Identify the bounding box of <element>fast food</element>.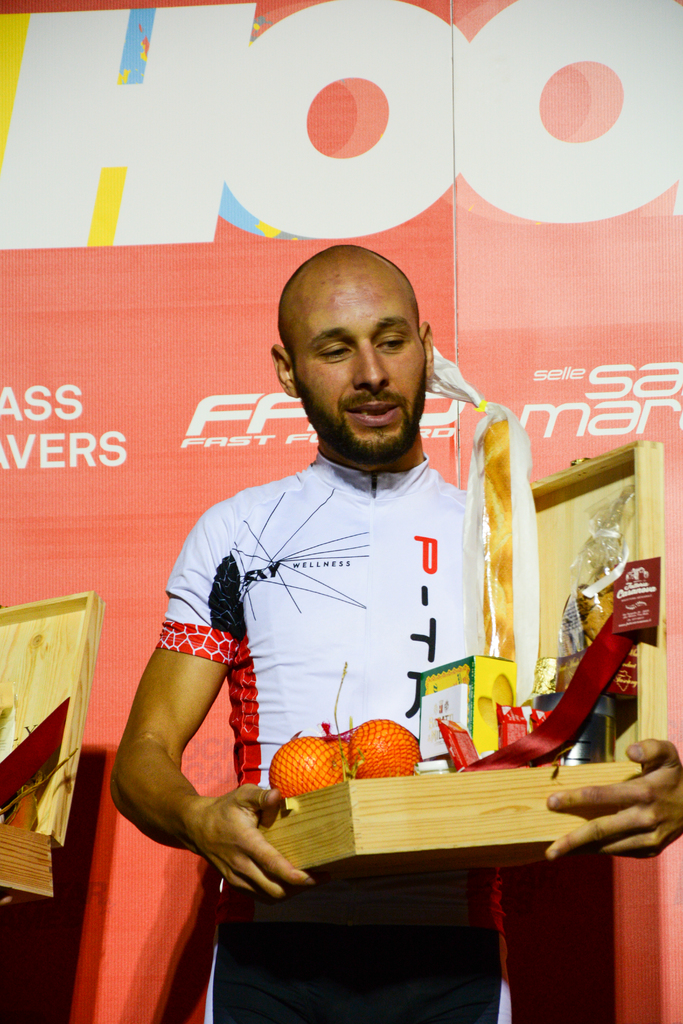
[x1=477, y1=412, x2=508, y2=655].
